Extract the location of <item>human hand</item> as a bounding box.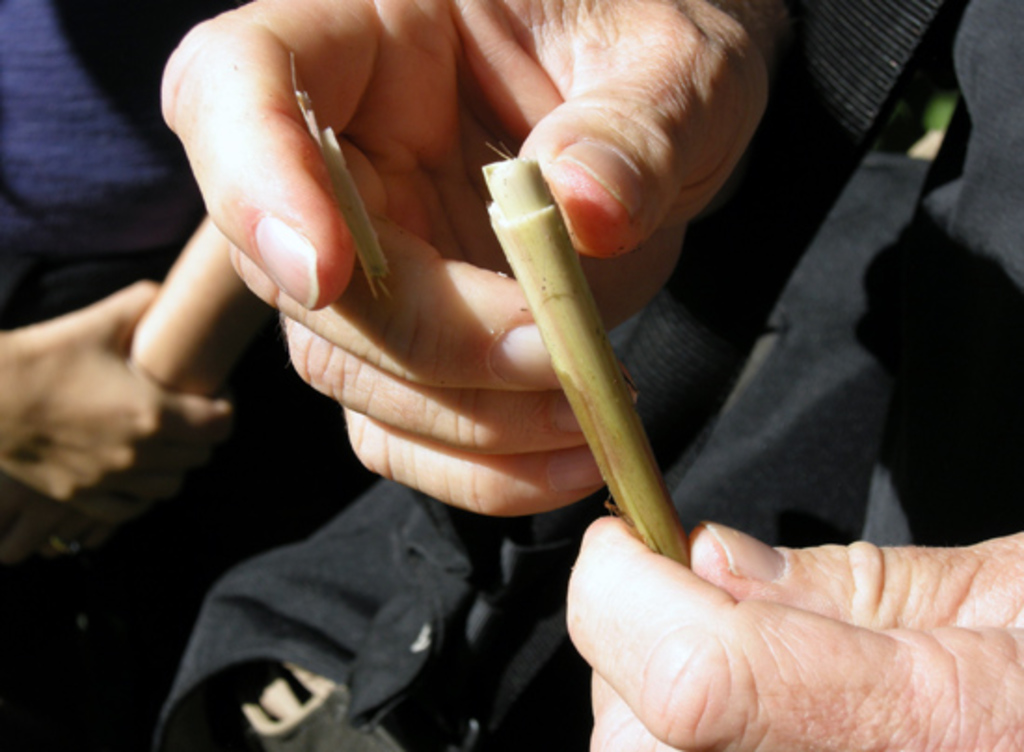
x1=162 y1=0 x2=769 y2=517.
